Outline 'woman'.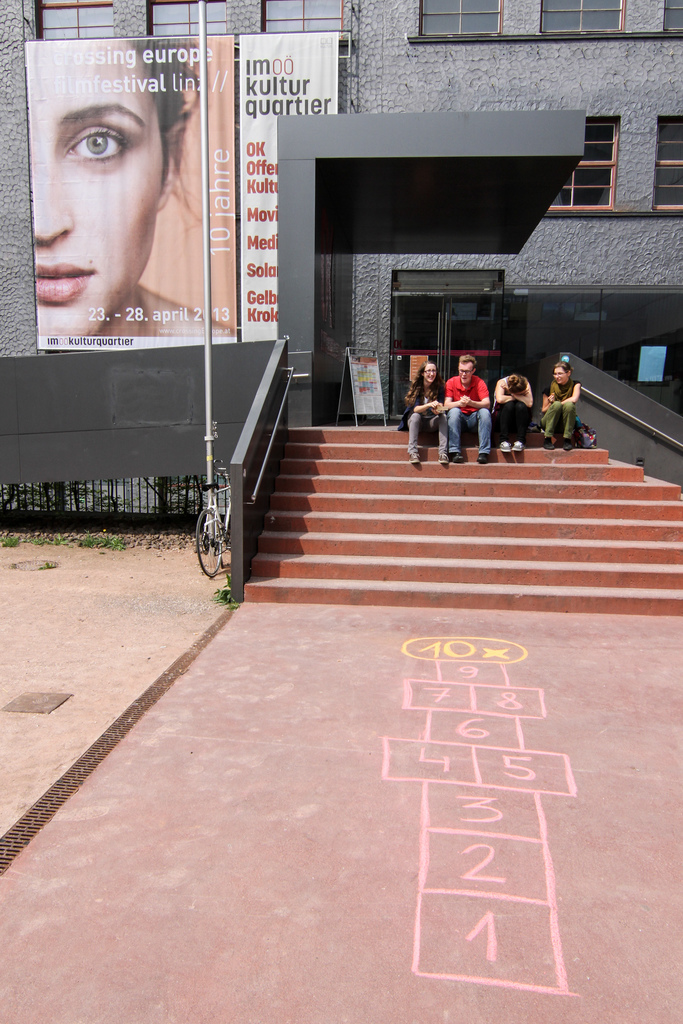
Outline: 399,358,451,467.
